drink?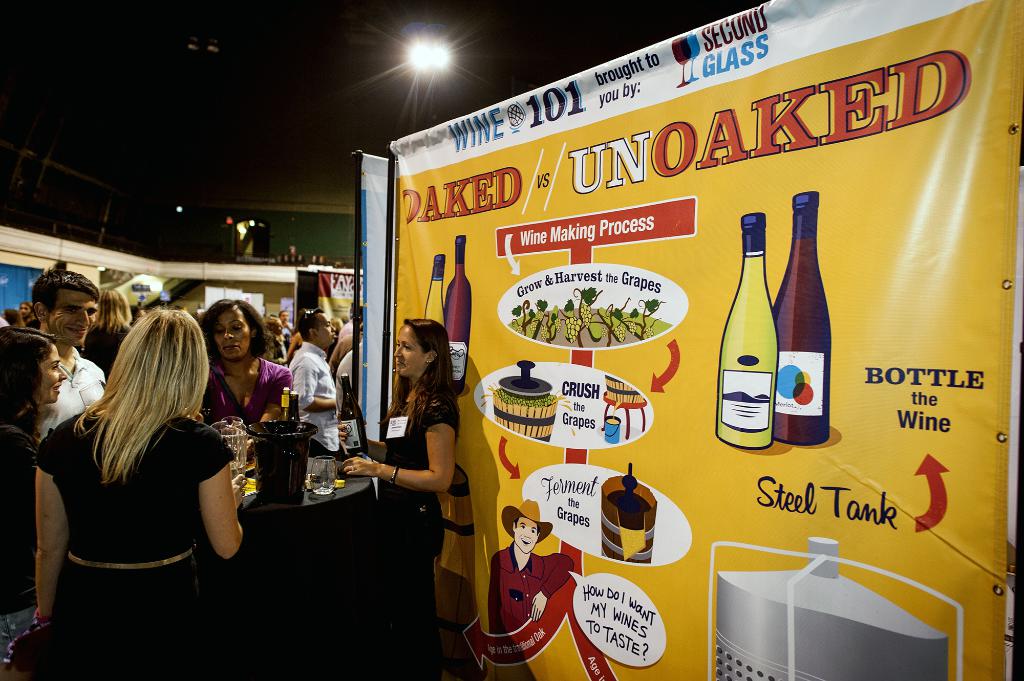
(left=443, top=237, right=476, bottom=399)
